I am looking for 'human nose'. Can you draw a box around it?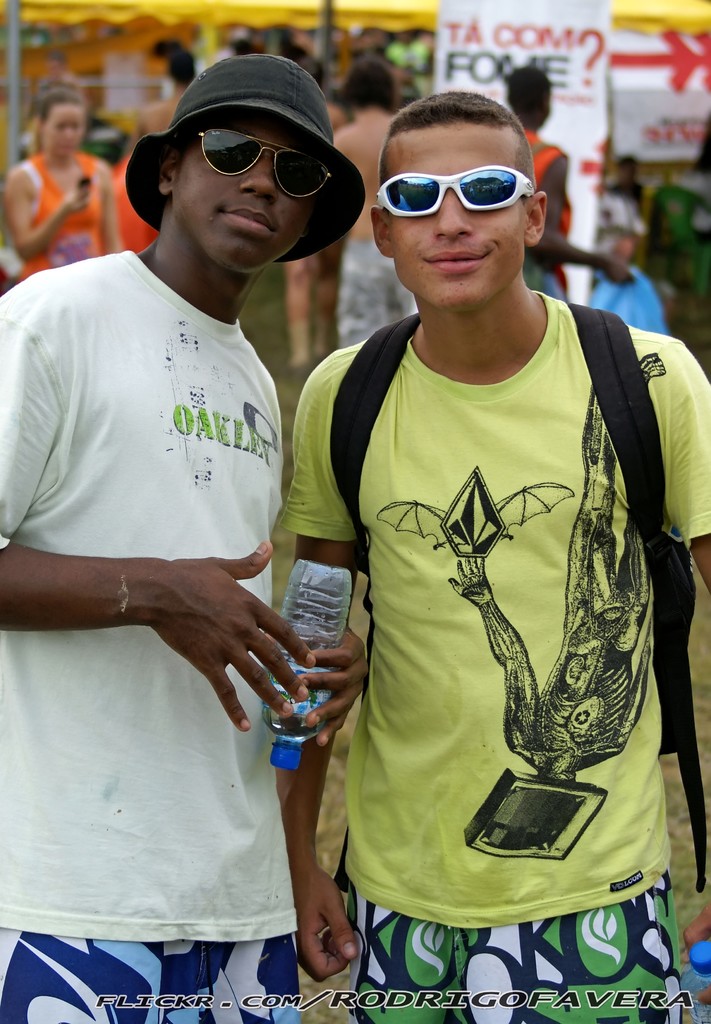
Sure, the bounding box is 238,148,279,202.
